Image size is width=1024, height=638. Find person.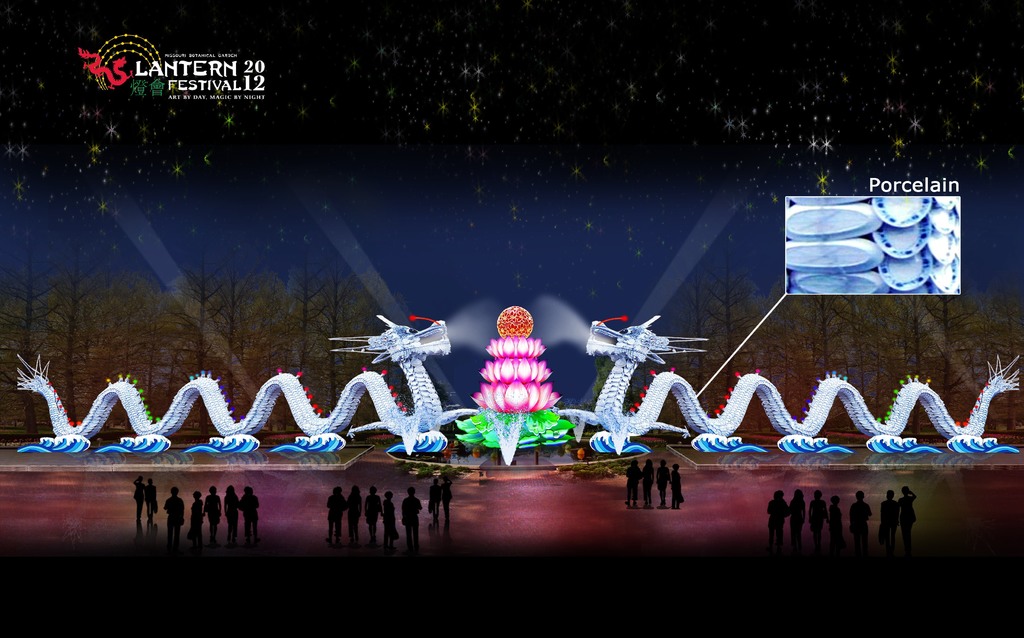
box(401, 486, 418, 548).
